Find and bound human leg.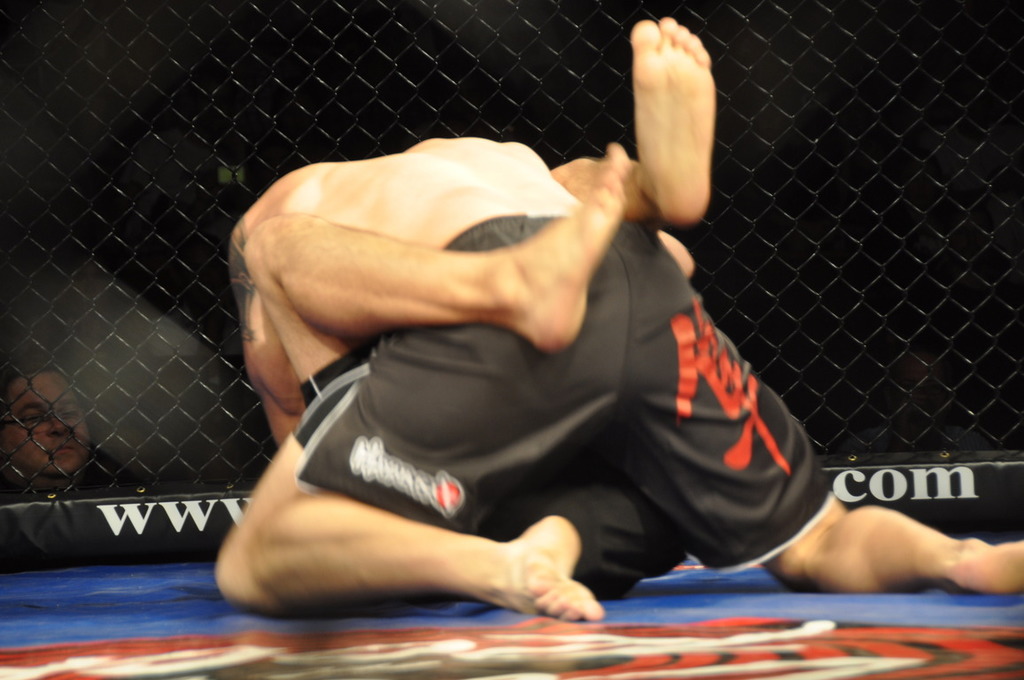
Bound: 759/491/1023/599.
